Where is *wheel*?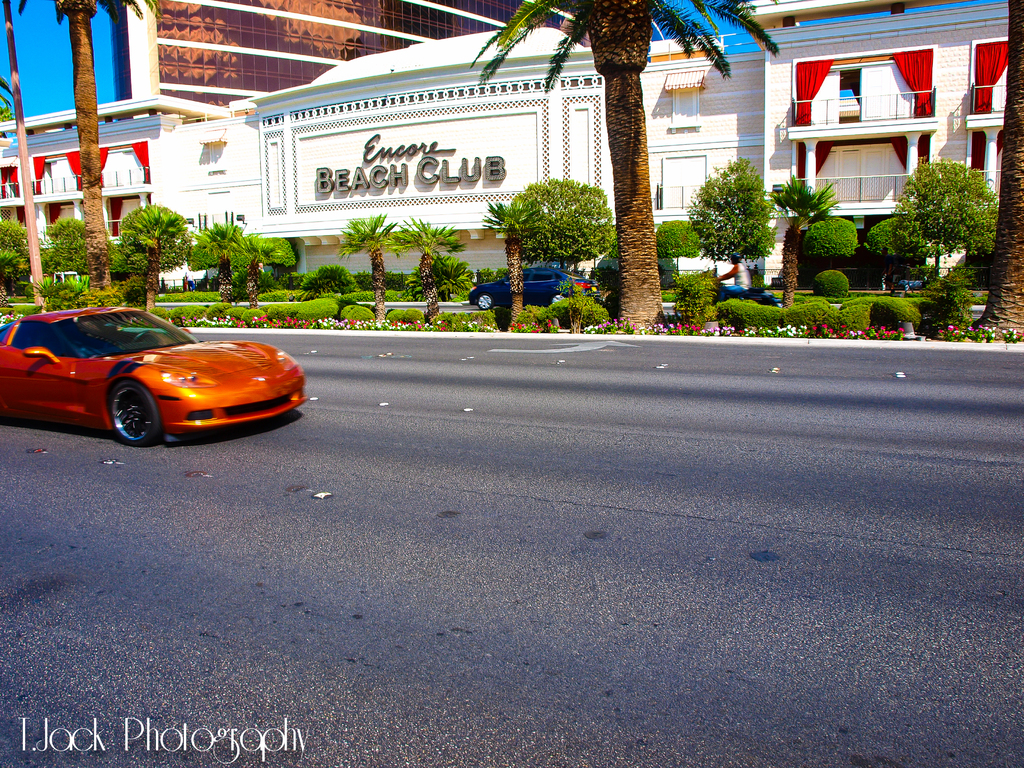
[551, 291, 562, 303].
